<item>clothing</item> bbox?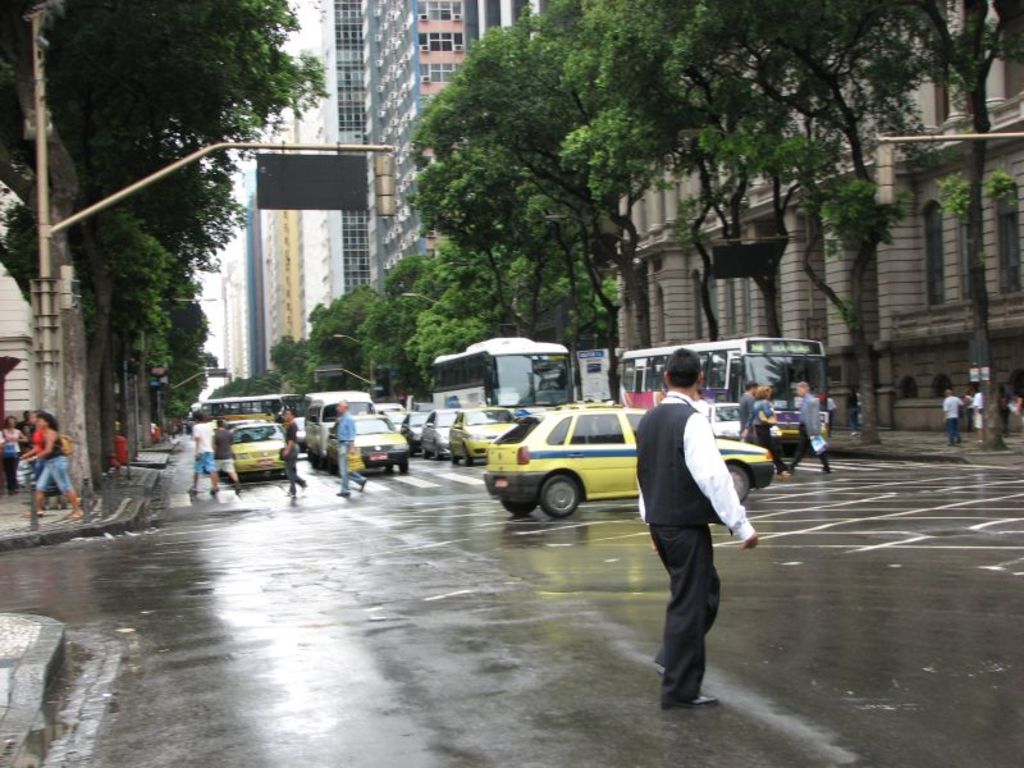
bbox=[273, 416, 306, 500]
